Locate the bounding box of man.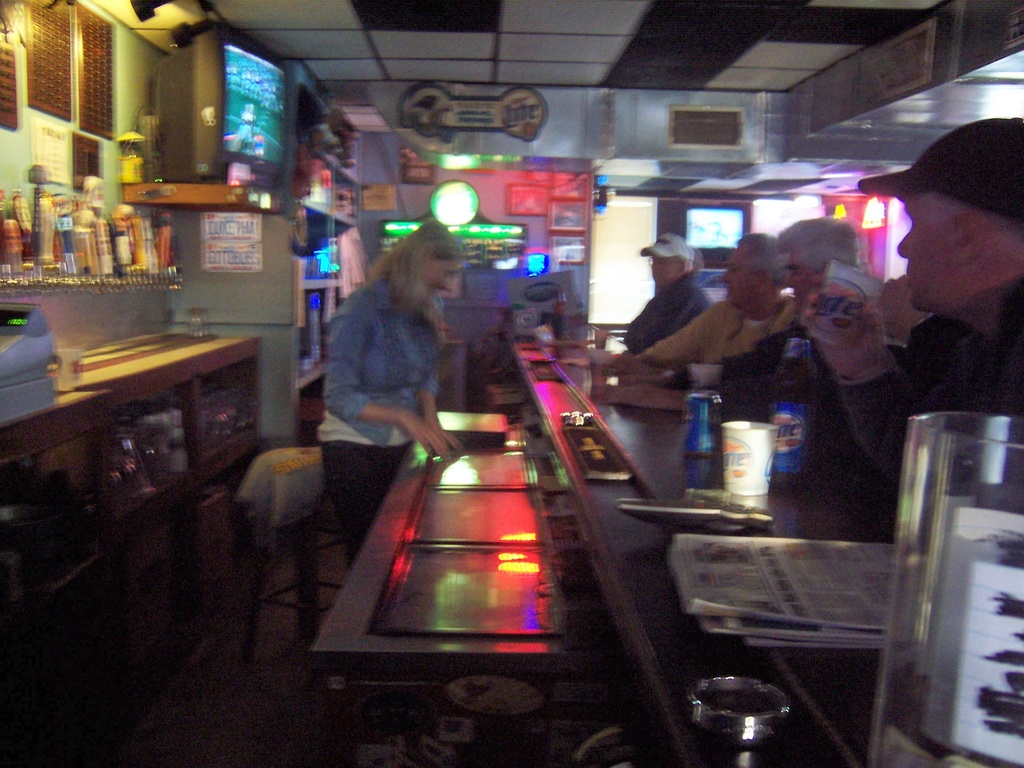
Bounding box: <box>623,230,710,356</box>.
